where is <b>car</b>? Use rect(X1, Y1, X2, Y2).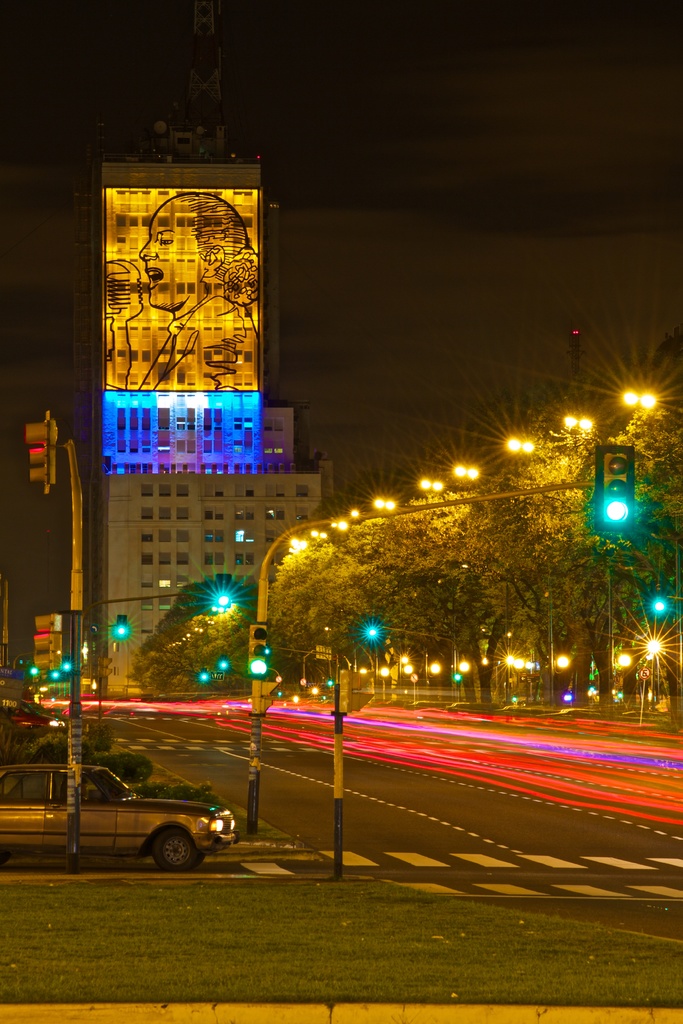
rect(0, 762, 237, 874).
